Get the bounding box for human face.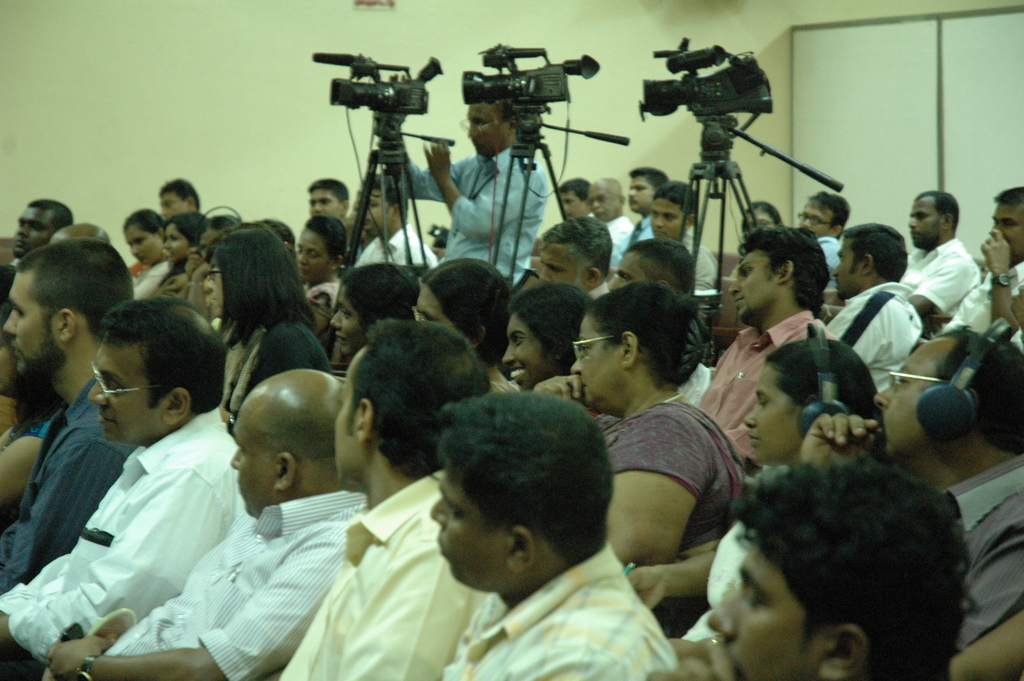
295, 227, 335, 285.
